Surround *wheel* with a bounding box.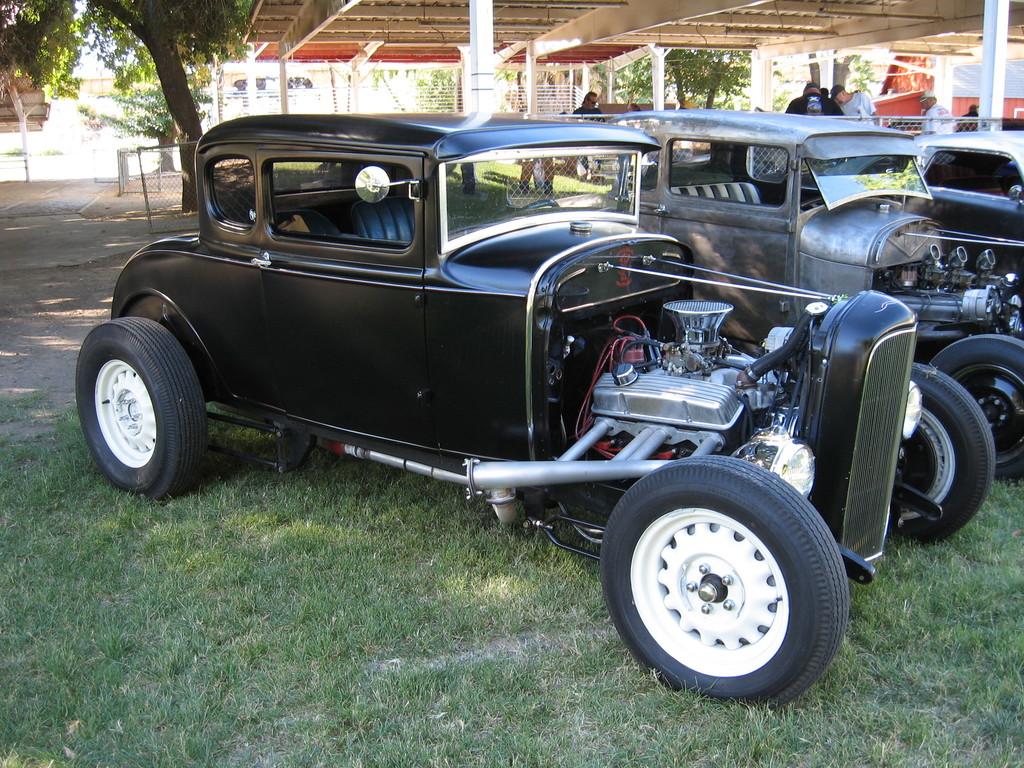
box(892, 362, 996, 545).
